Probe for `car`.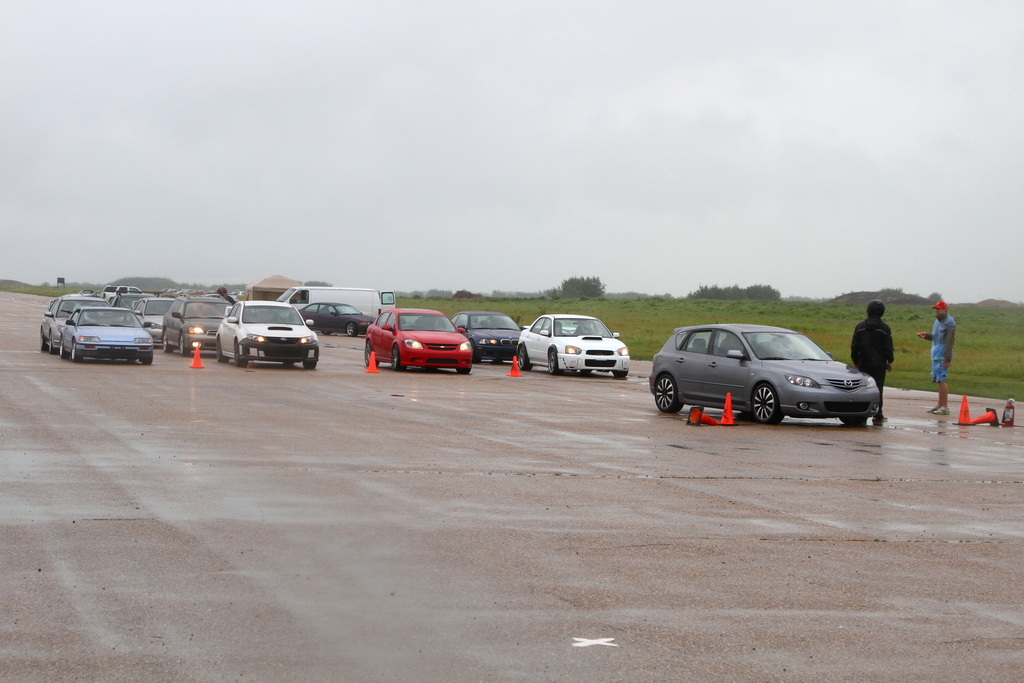
Probe result: x1=649, y1=320, x2=879, y2=432.
